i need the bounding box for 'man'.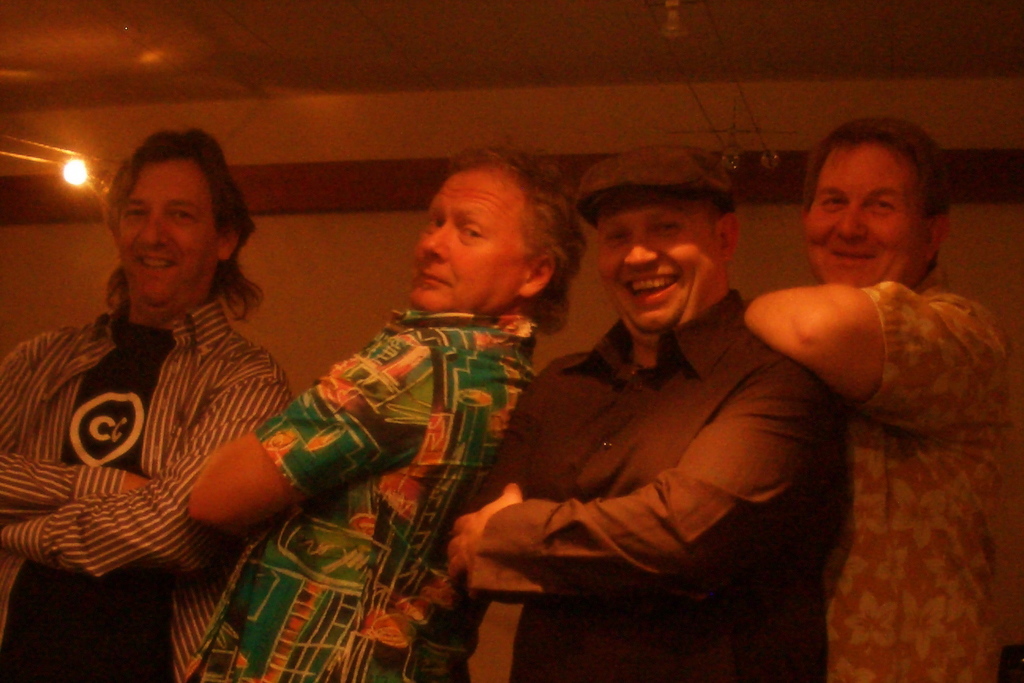
Here it is: (0,126,291,682).
